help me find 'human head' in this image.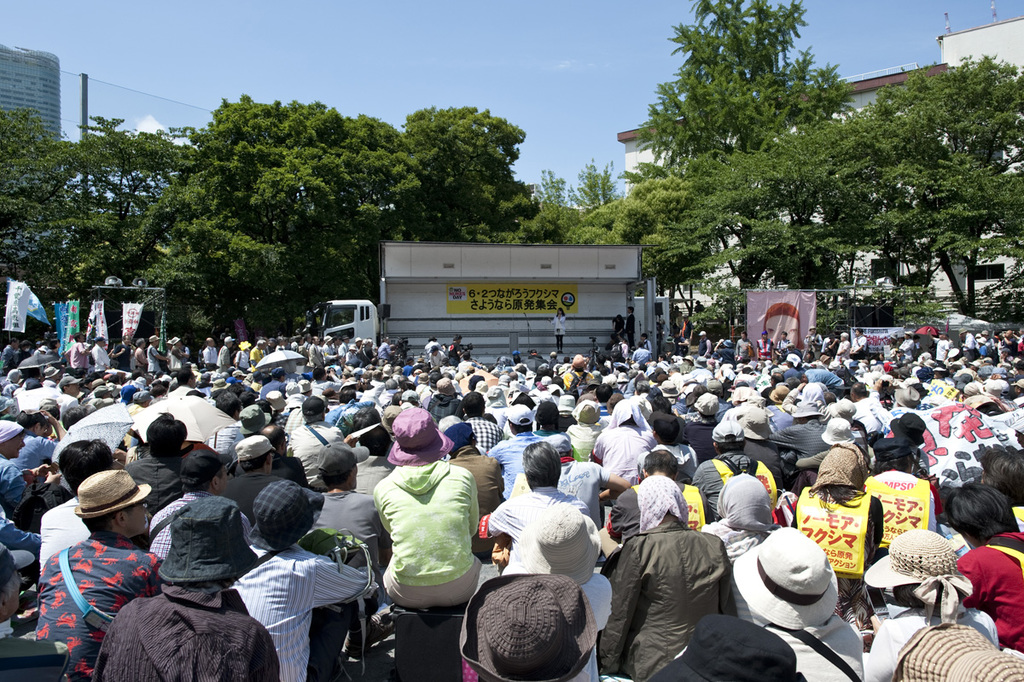
Found it: [982, 443, 1023, 508].
